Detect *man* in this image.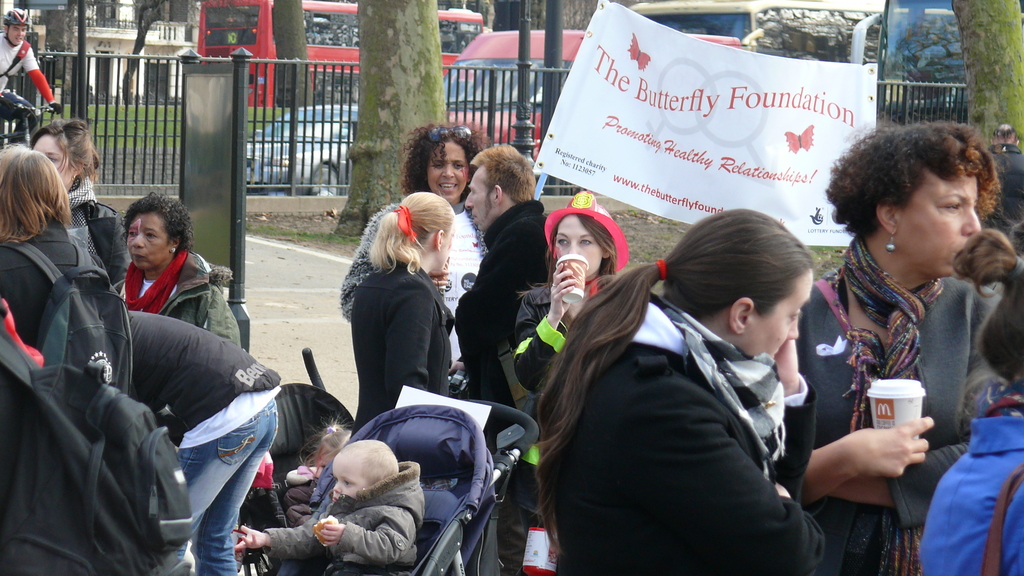
Detection: select_region(452, 144, 542, 403).
